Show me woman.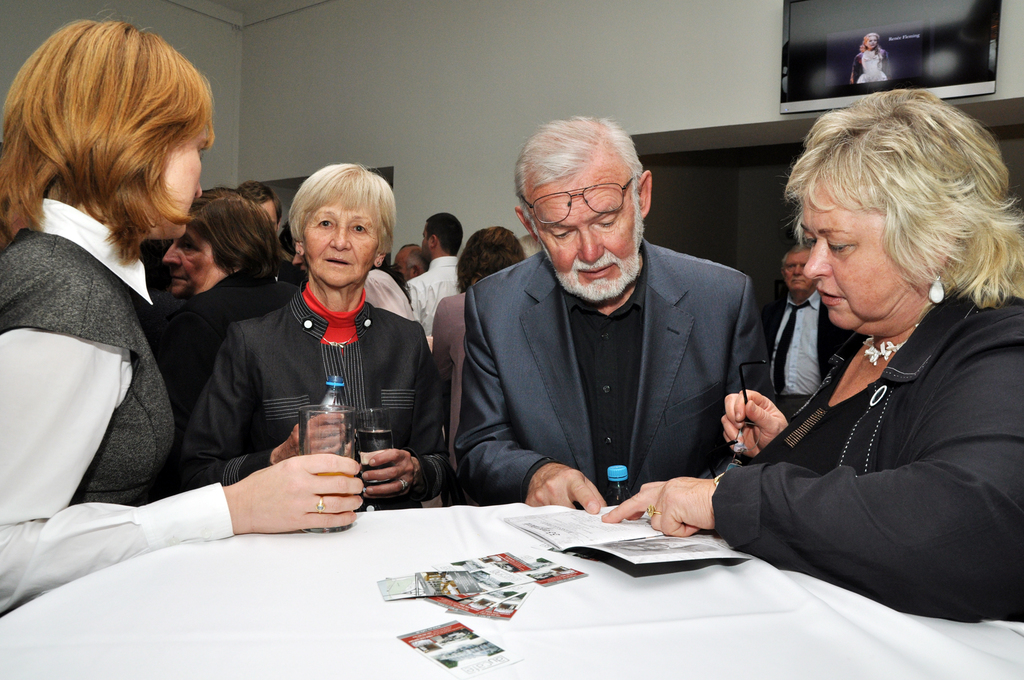
woman is here: pyautogui.locateOnScreen(0, 8, 363, 629).
